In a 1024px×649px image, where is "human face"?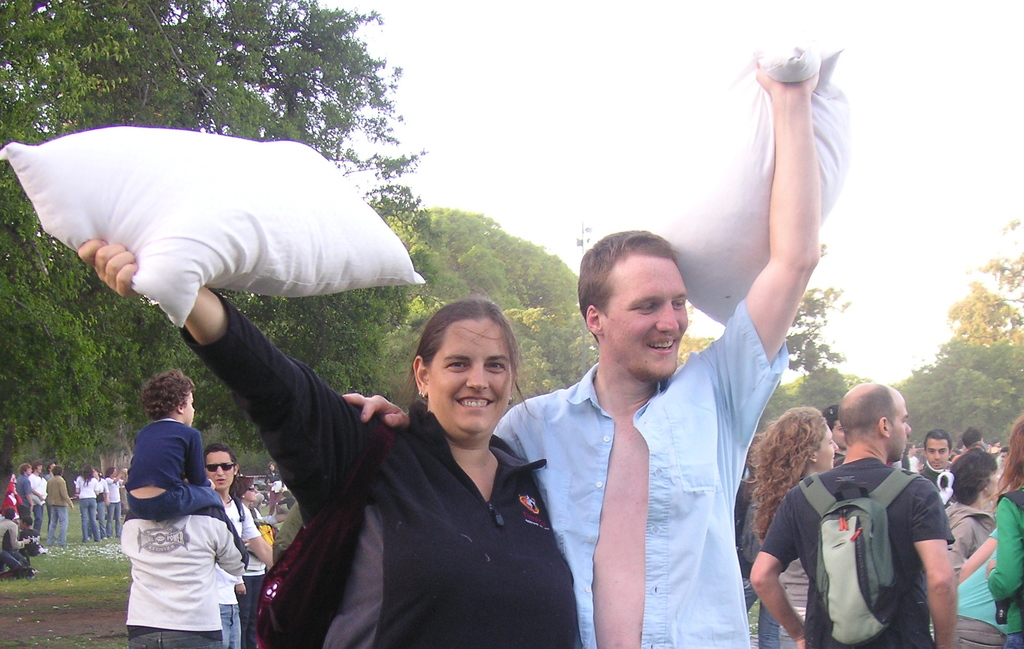
l=422, t=312, r=516, b=437.
